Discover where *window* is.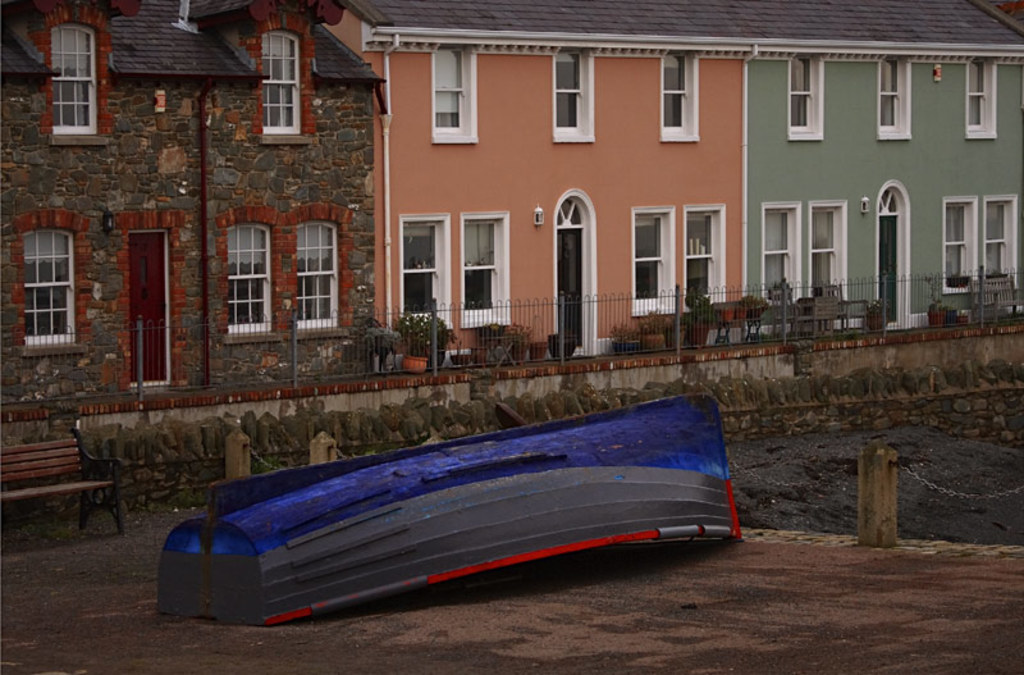
Discovered at select_region(787, 55, 829, 138).
